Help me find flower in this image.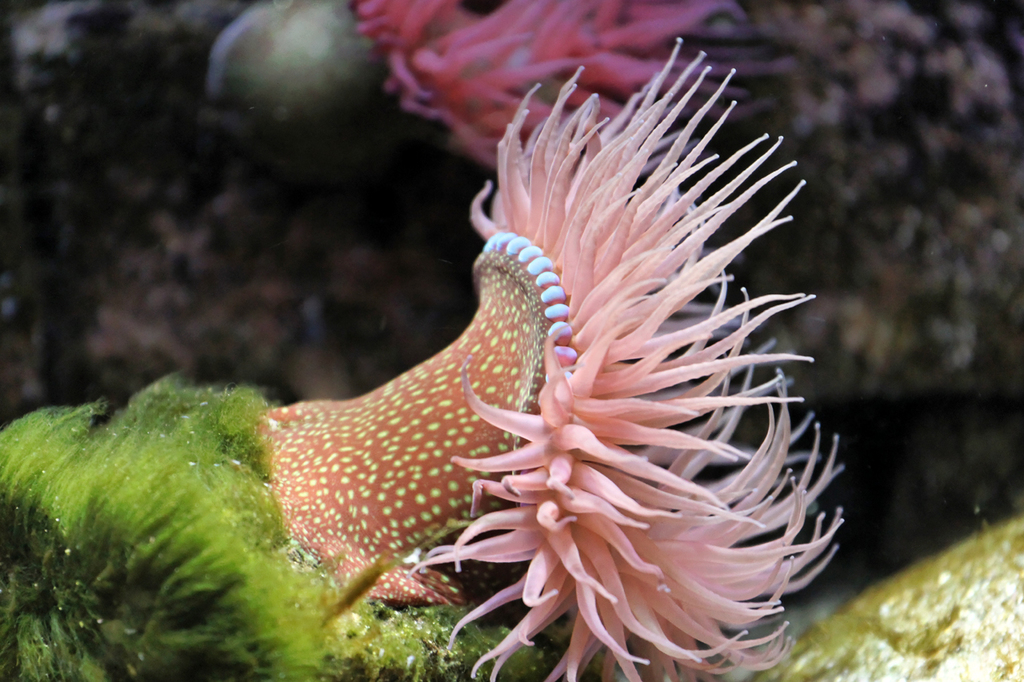
Found it: left=266, top=38, right=847, bottom=681.
